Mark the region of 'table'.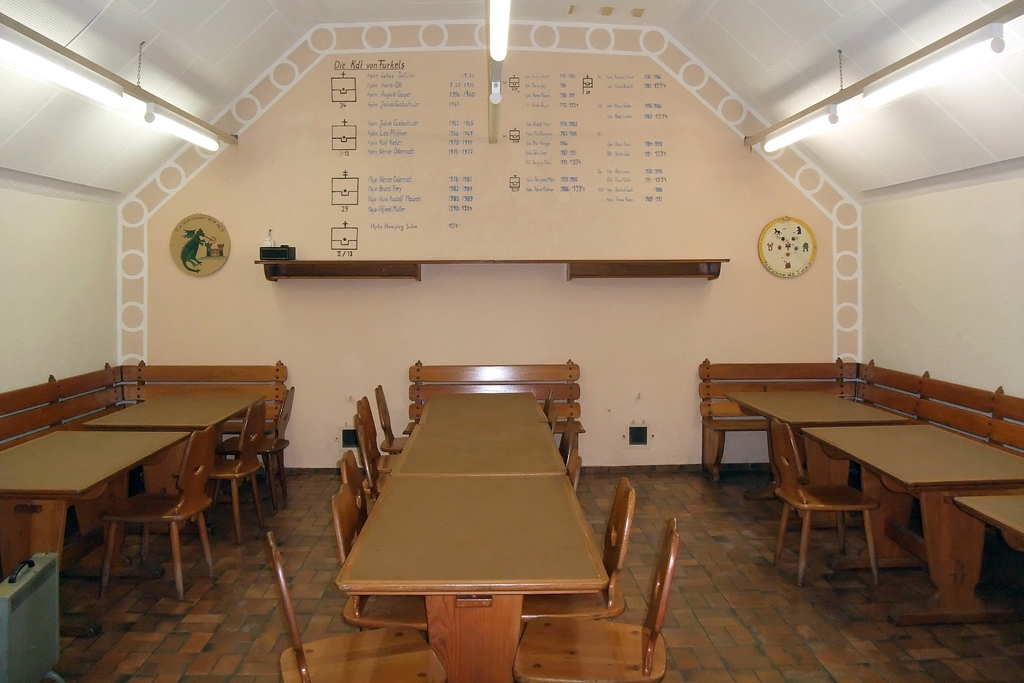
Region: l=0, t=391, r=265, b=582.
